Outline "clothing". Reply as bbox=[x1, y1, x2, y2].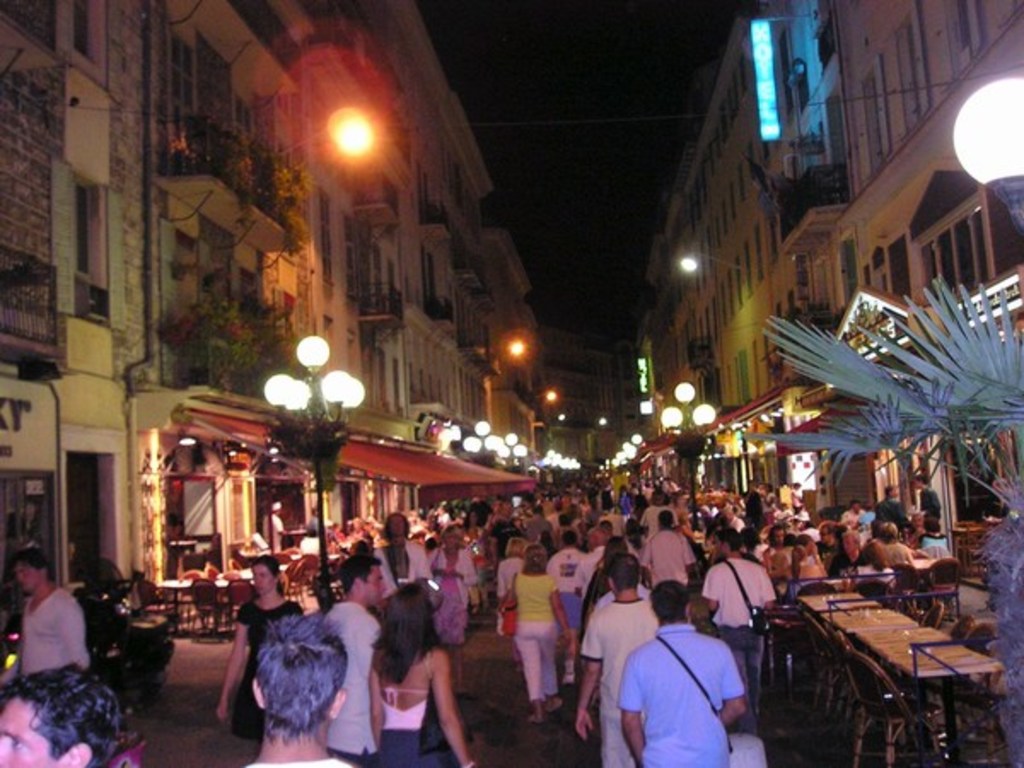
bbox=[236, 601, 297, 734].
